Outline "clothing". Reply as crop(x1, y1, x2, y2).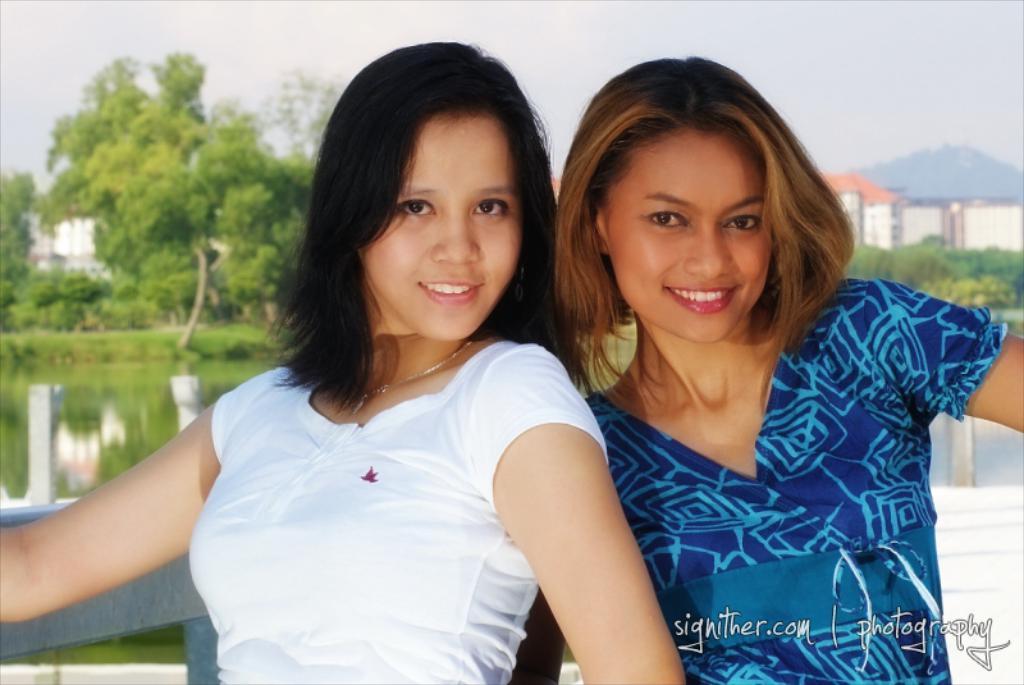
crop(179, 325, 646, 684).
